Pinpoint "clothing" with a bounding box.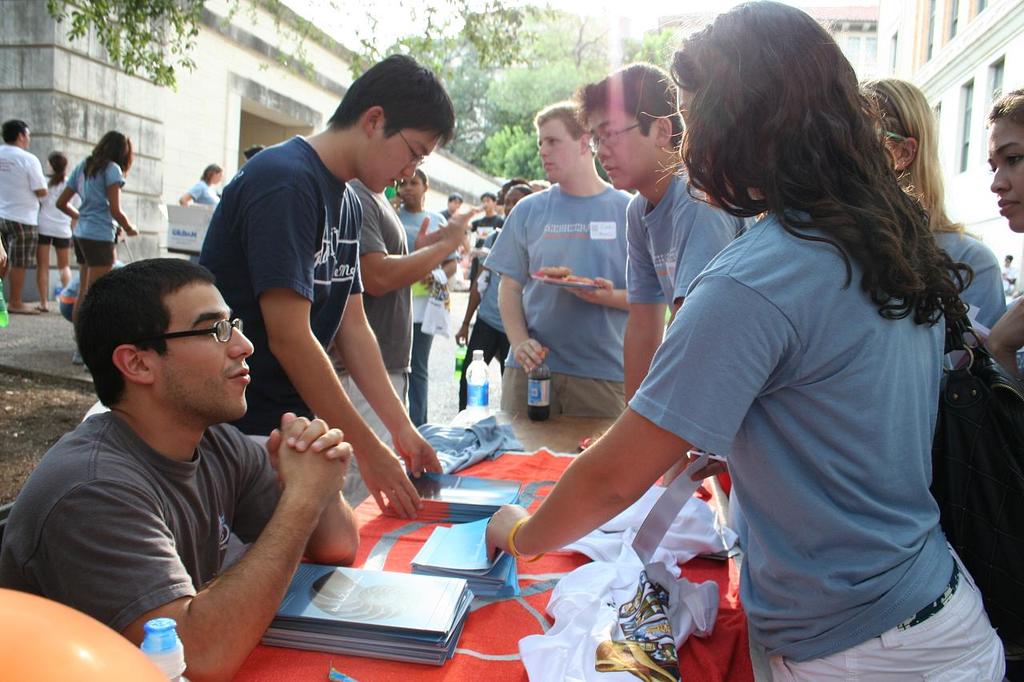
bbox=[458, 225, 512, 407].
